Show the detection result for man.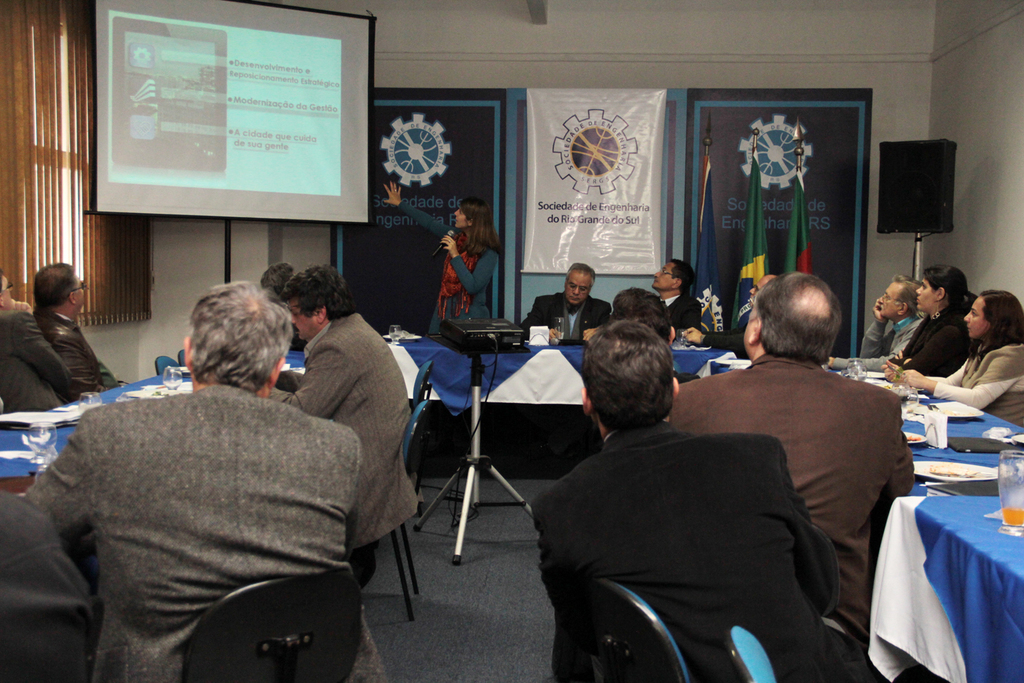
x1=681 y1=268 x2=776 y2=357.
